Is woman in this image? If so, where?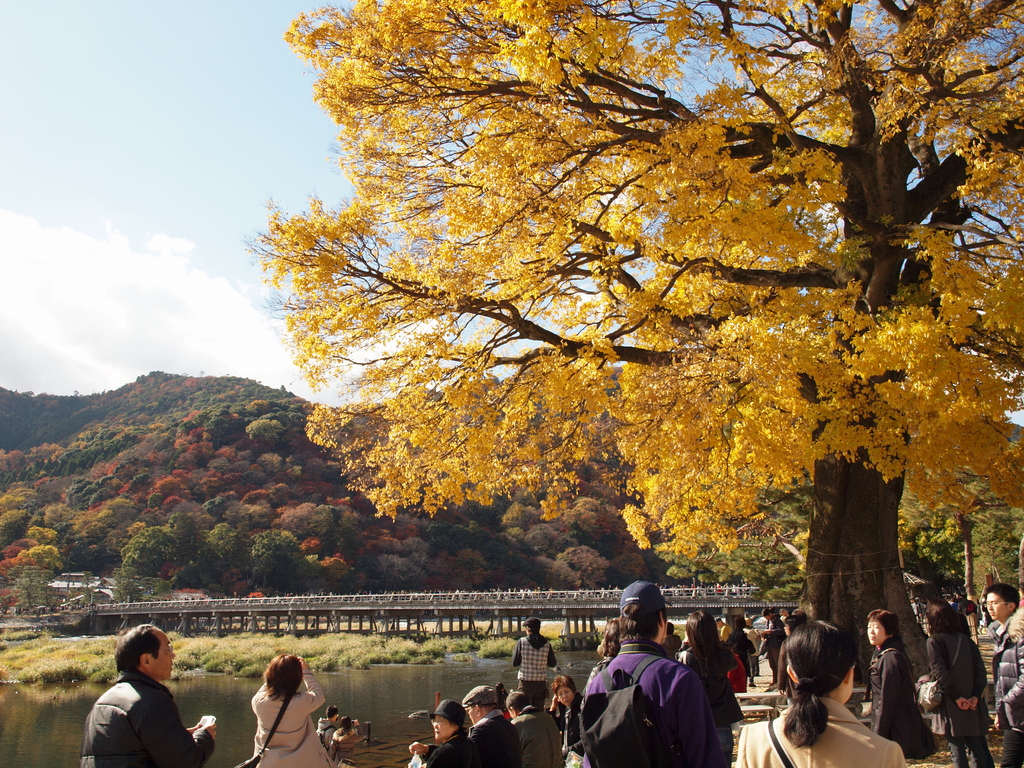
Yes, at [547,673,591,767].
